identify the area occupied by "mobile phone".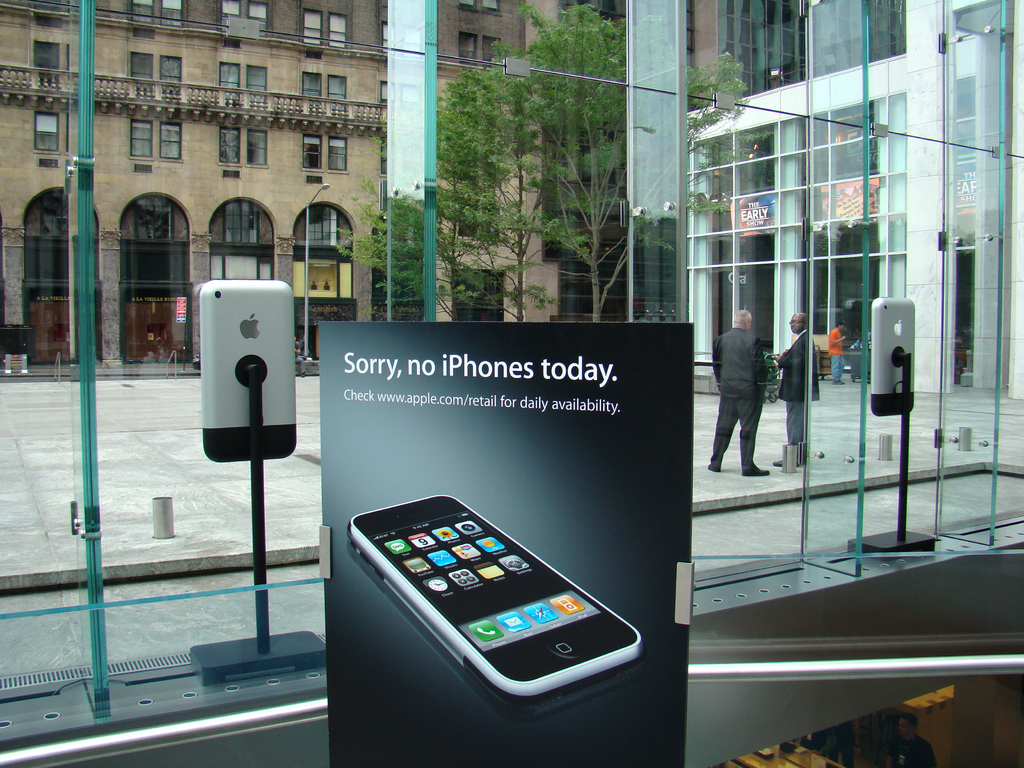
Area: detection(193, 276, 297, 461).
